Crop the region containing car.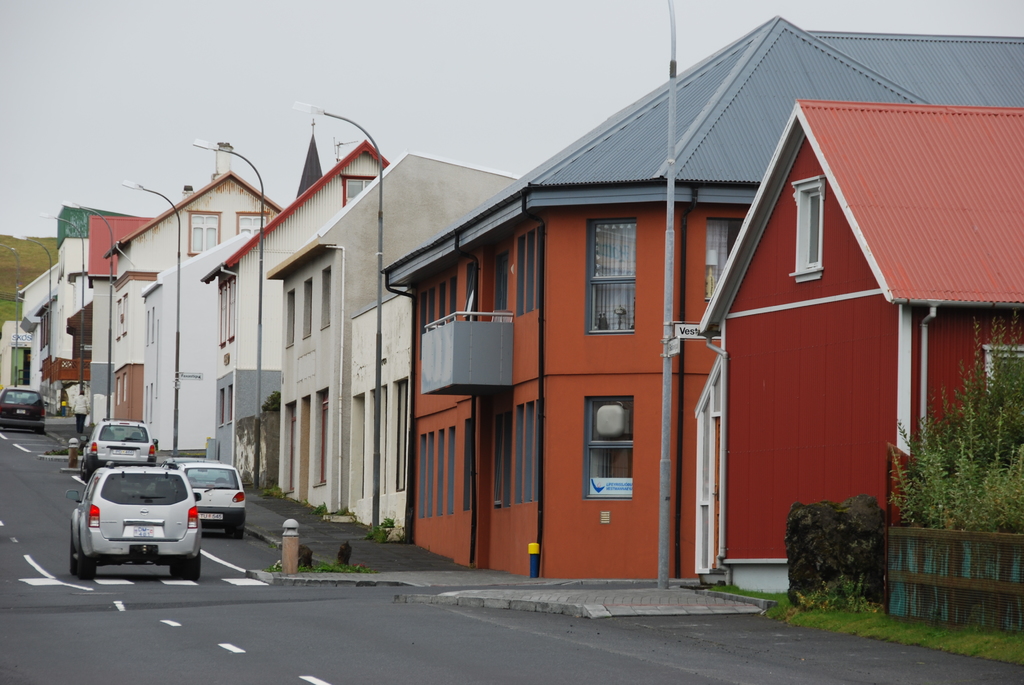
Crop region: (180, 459, 248, 534).
